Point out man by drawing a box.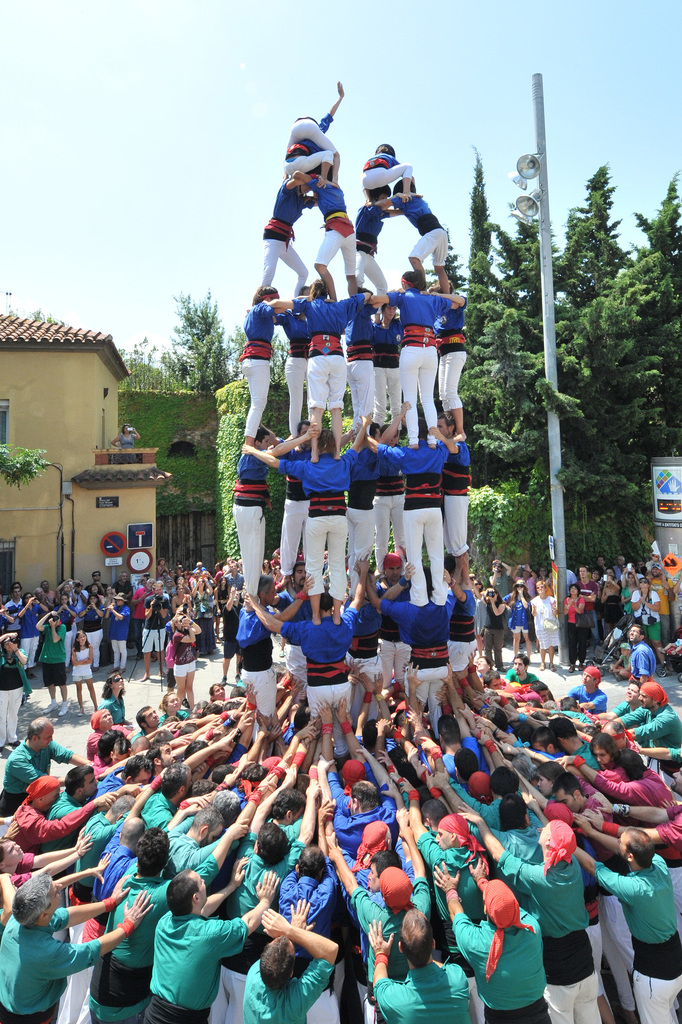
599,749,678,812.
